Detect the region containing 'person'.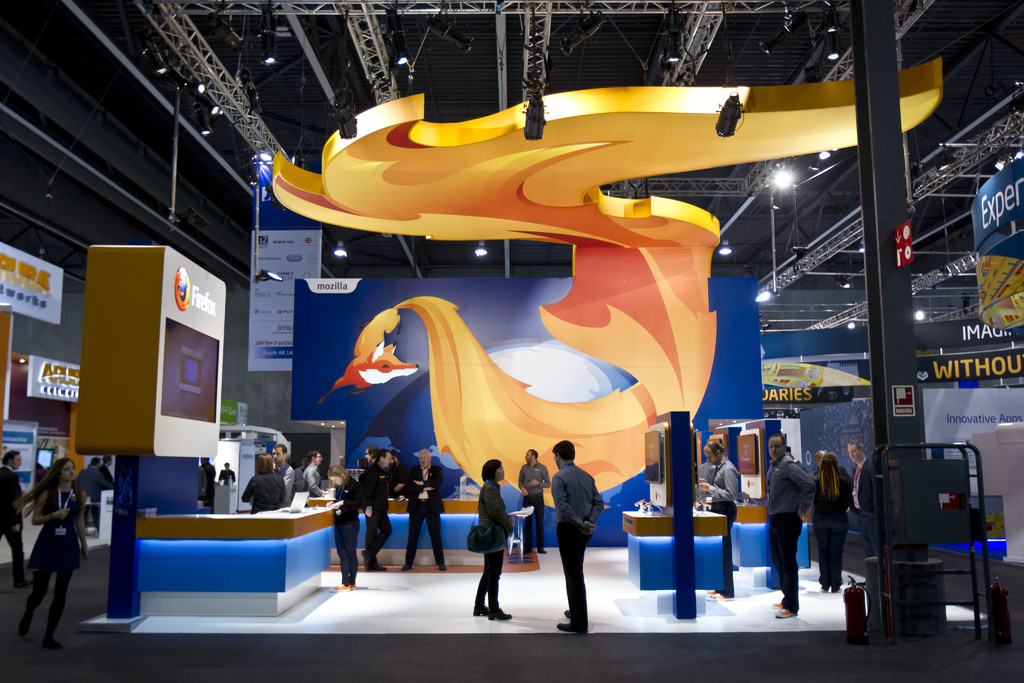
(left=198, top=457, right=219, bottom=508).
